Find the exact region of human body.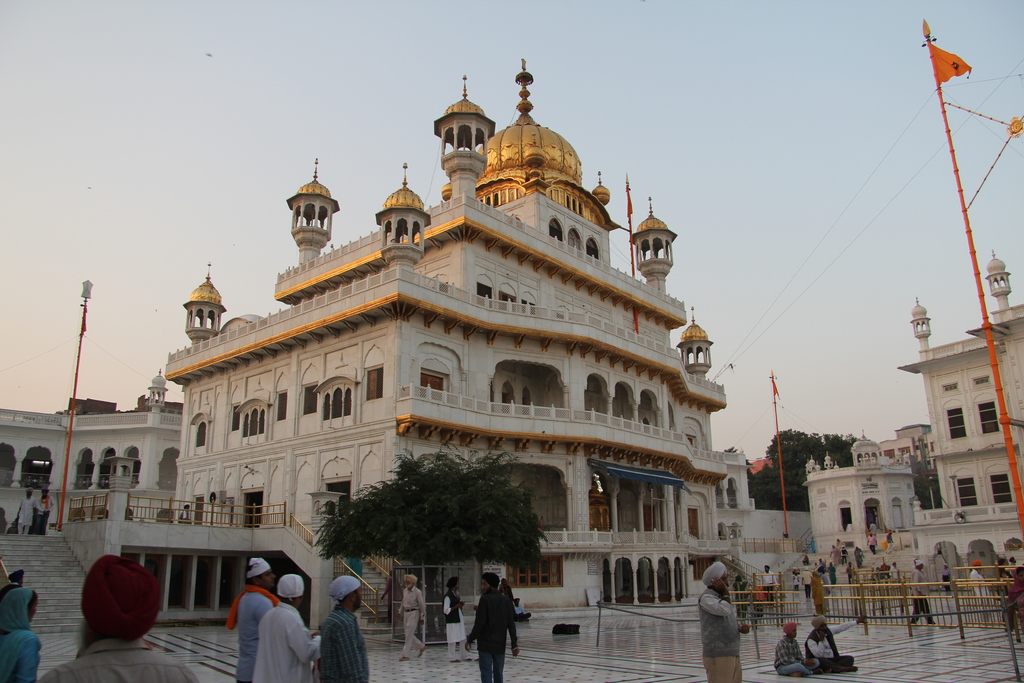
Exact region: <box>32,497,50,537</box>.
